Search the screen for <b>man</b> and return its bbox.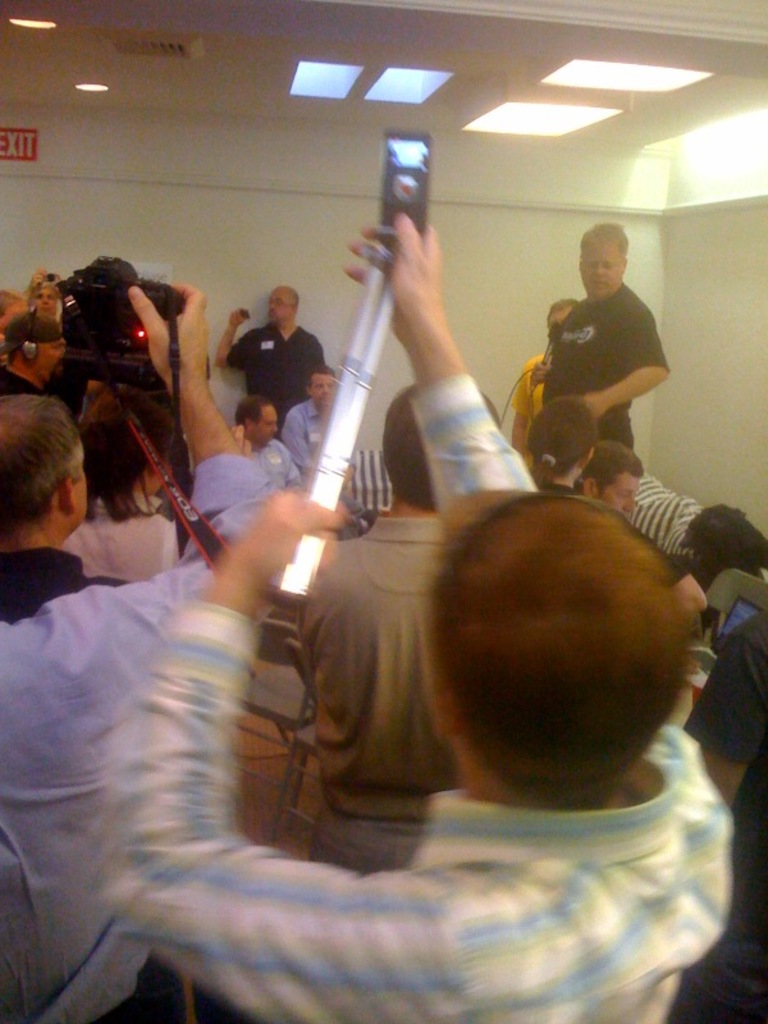
Found: [x1=580, y1=433, x2=643, y2=518].
